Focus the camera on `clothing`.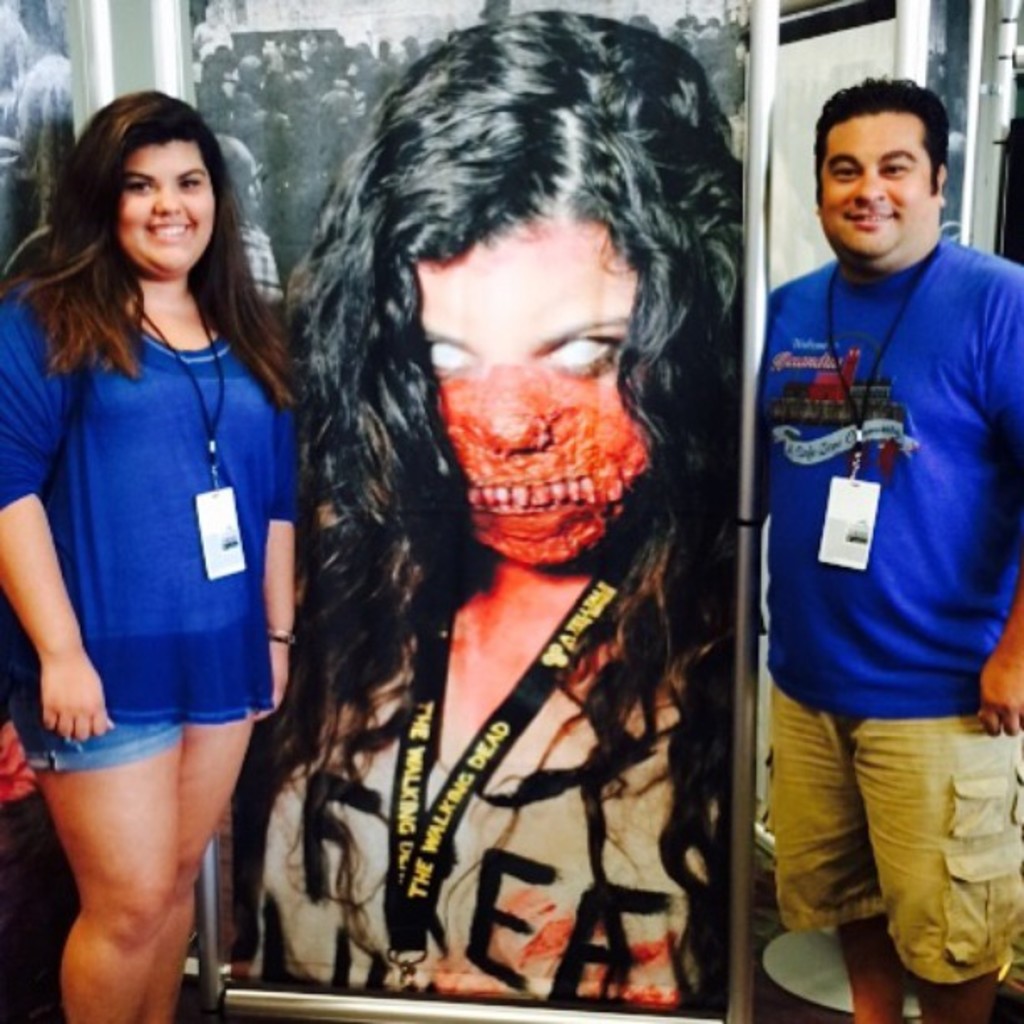
Focus region: bbox=(244, 539, 740, 1021).
